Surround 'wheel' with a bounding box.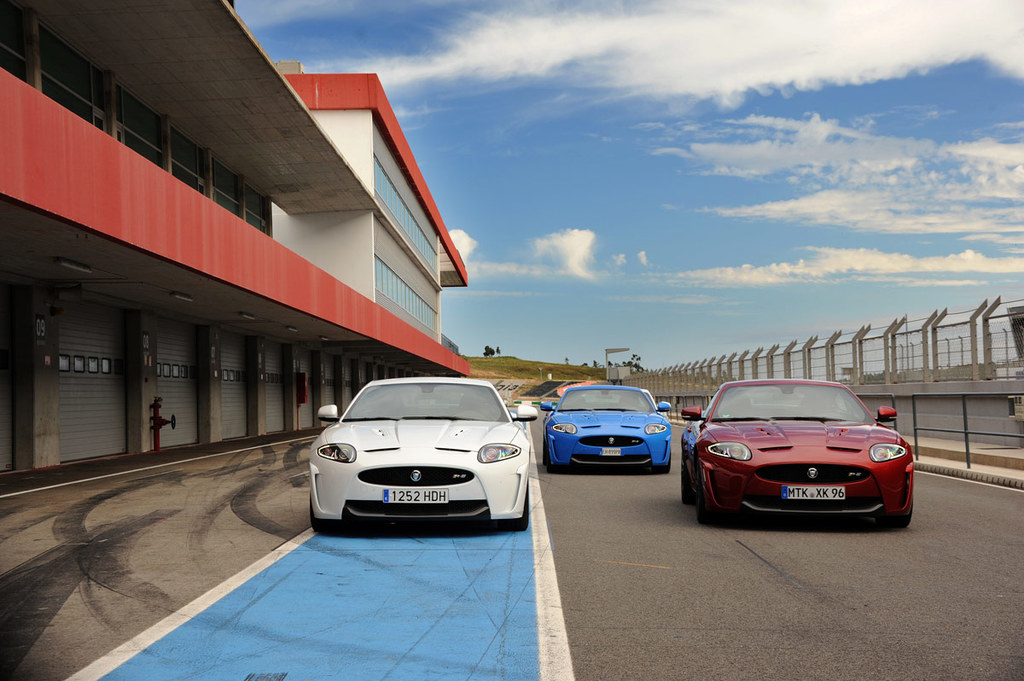
rect(313, 495, 345, 530).
